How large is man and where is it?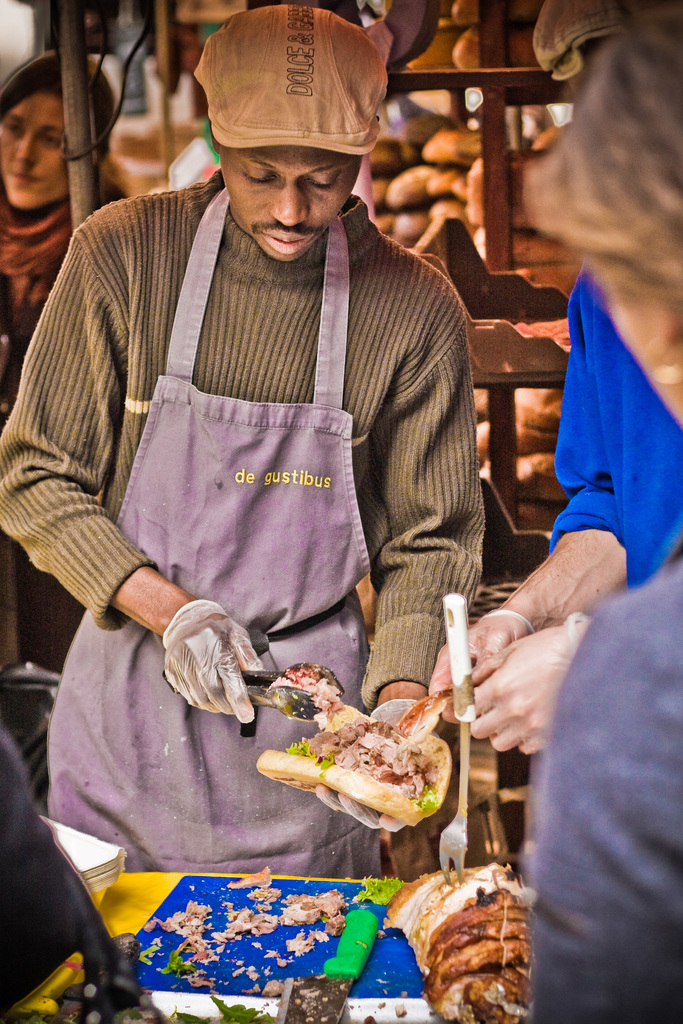
Bounding box: detection(0, 0, 497, 872).
